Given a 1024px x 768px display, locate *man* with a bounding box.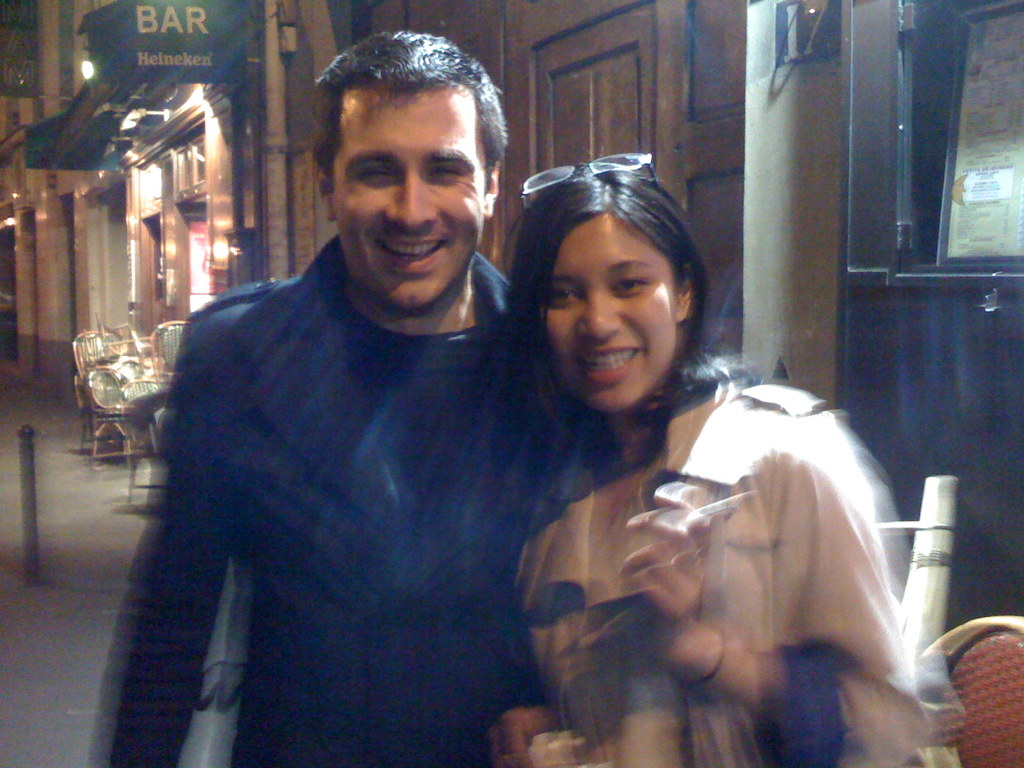
Located: l=97, t=25, r=630, b=767.
